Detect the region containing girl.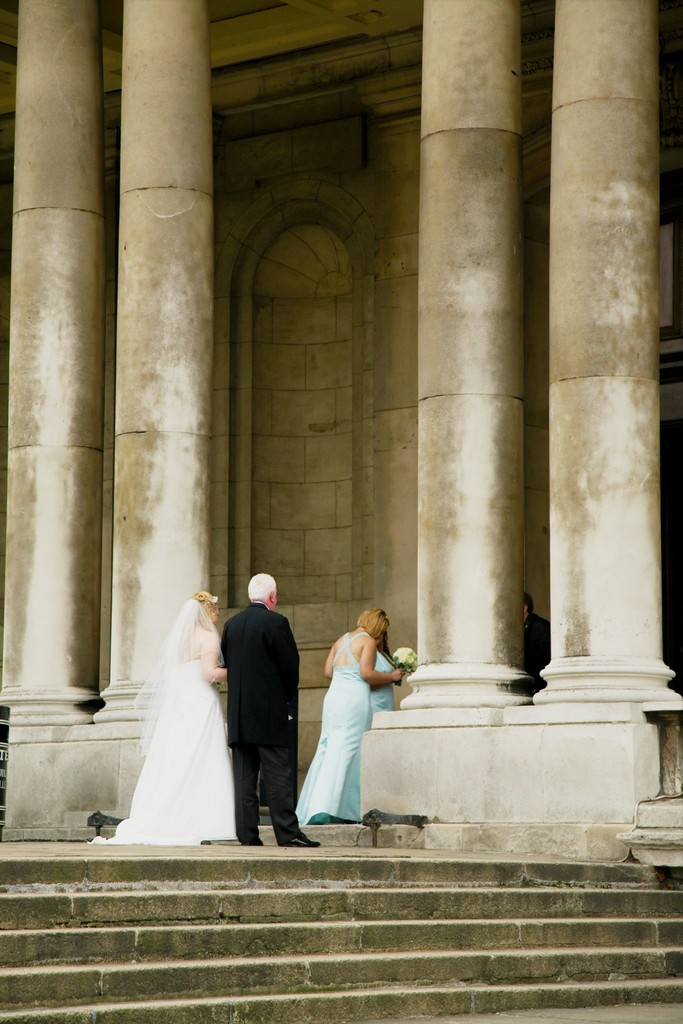
293,610,404,822.
